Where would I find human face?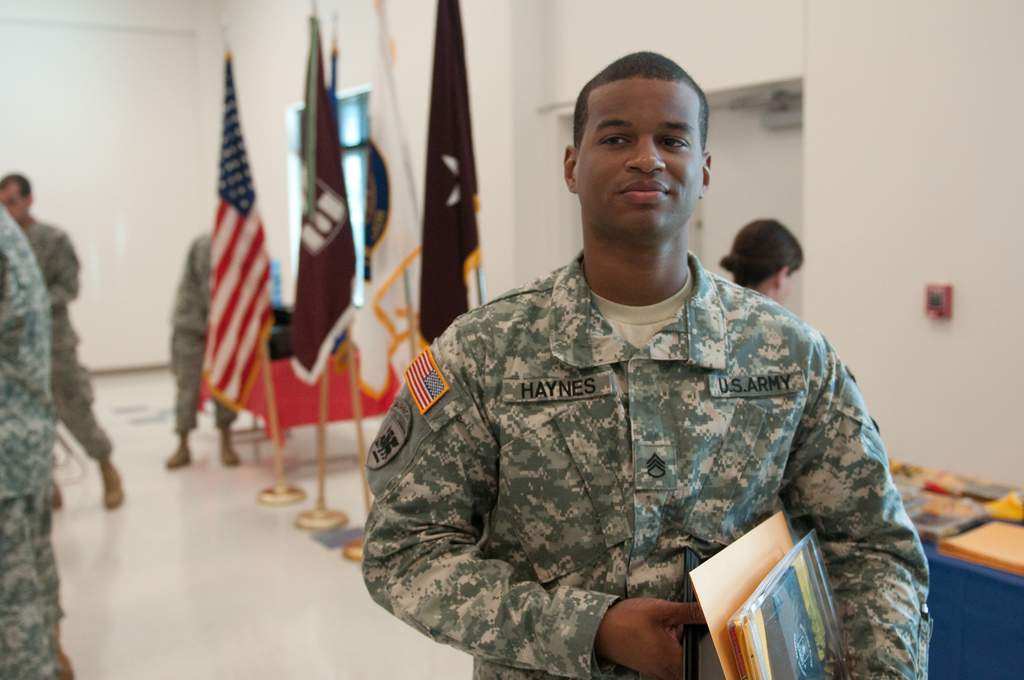
At 576,78,701,233.
